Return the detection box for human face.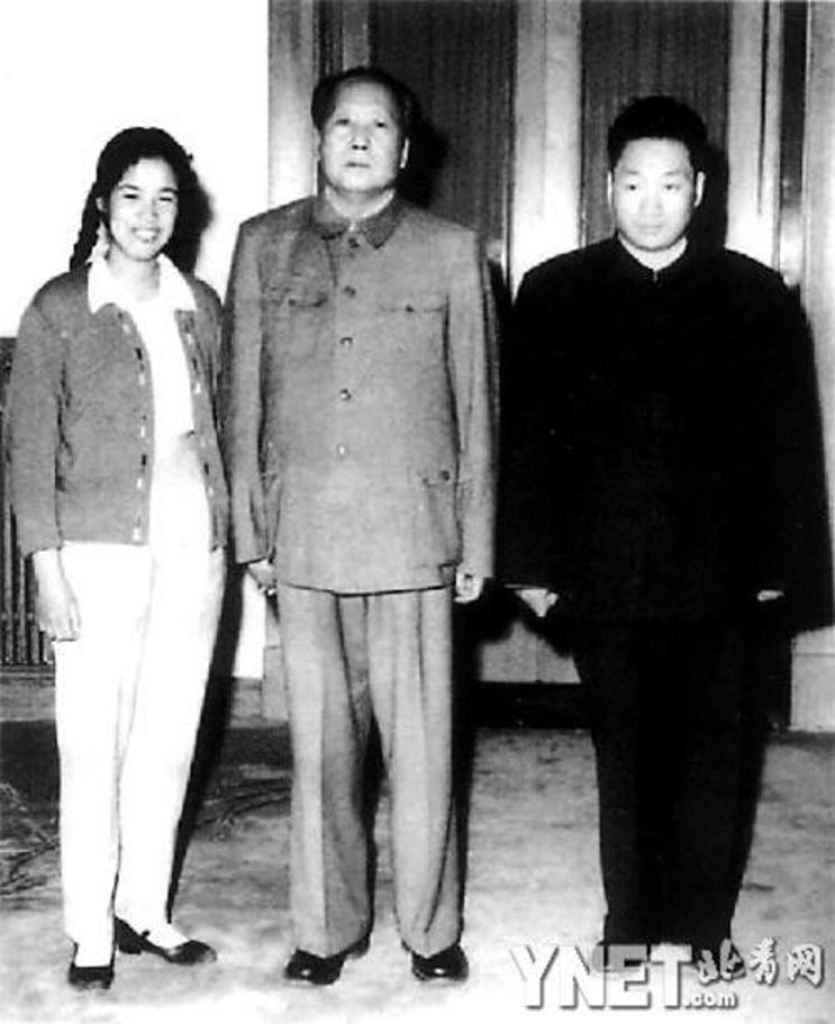
611/135/698/256.
